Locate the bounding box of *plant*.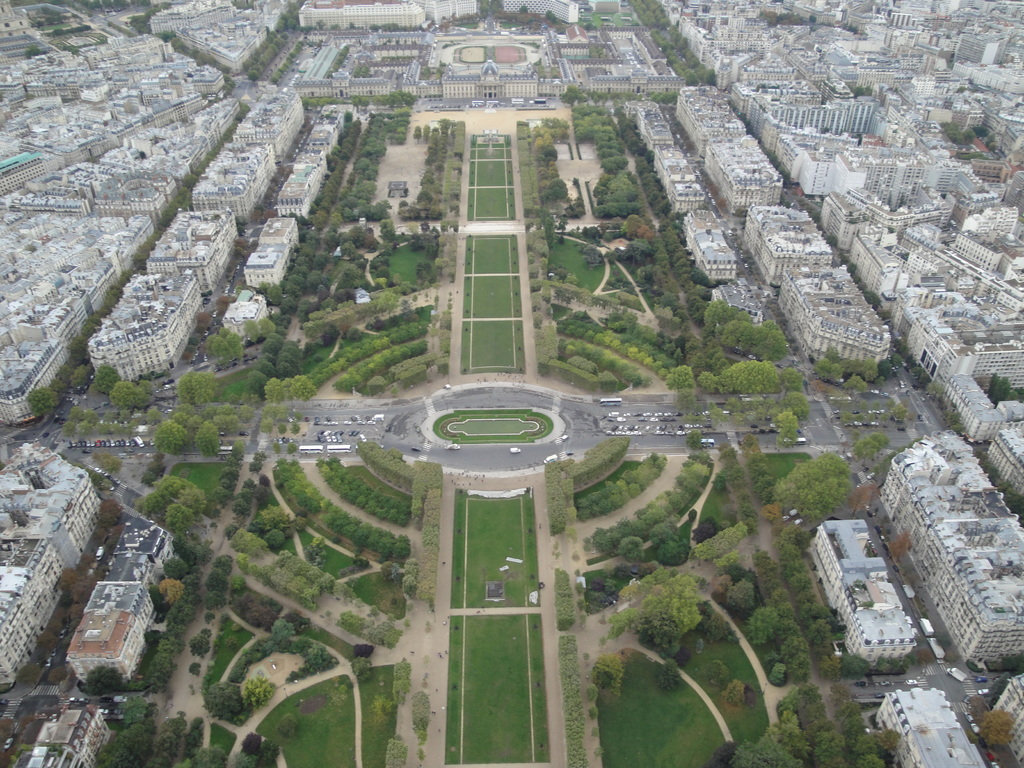
Bounding box: box=[472, 148, 513, 162].
